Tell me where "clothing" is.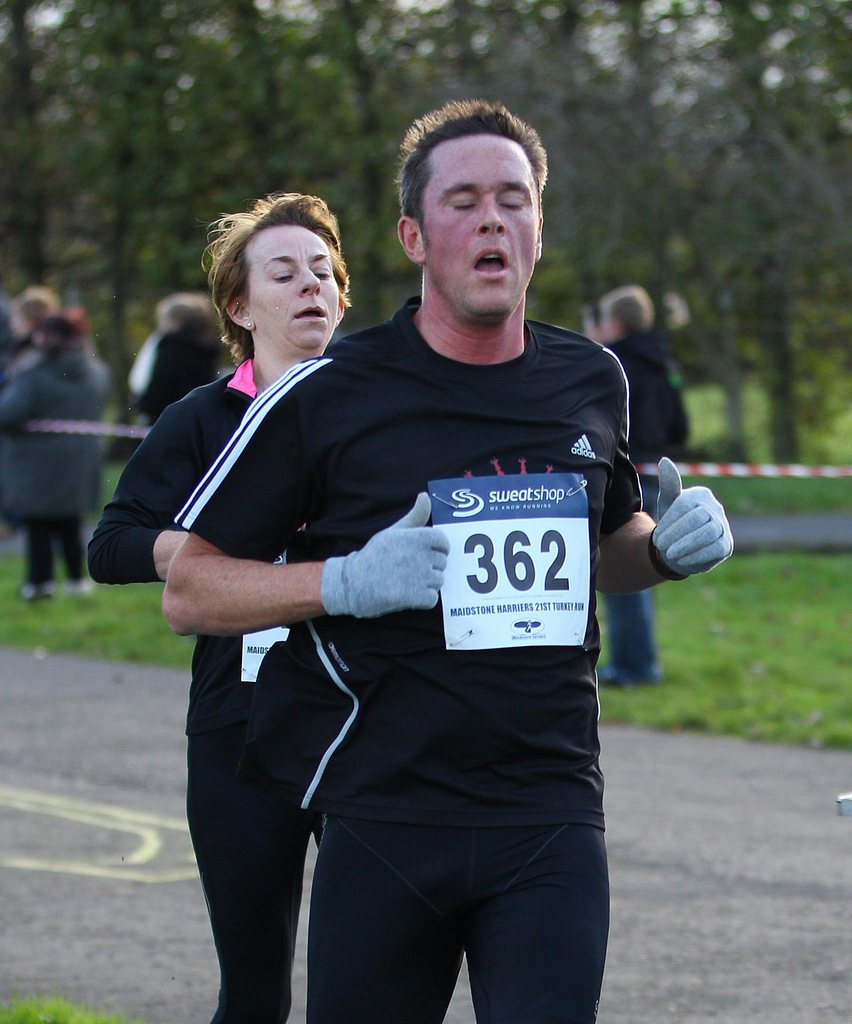
"clothing" is at bbox=(140, 316, 220, 426).
